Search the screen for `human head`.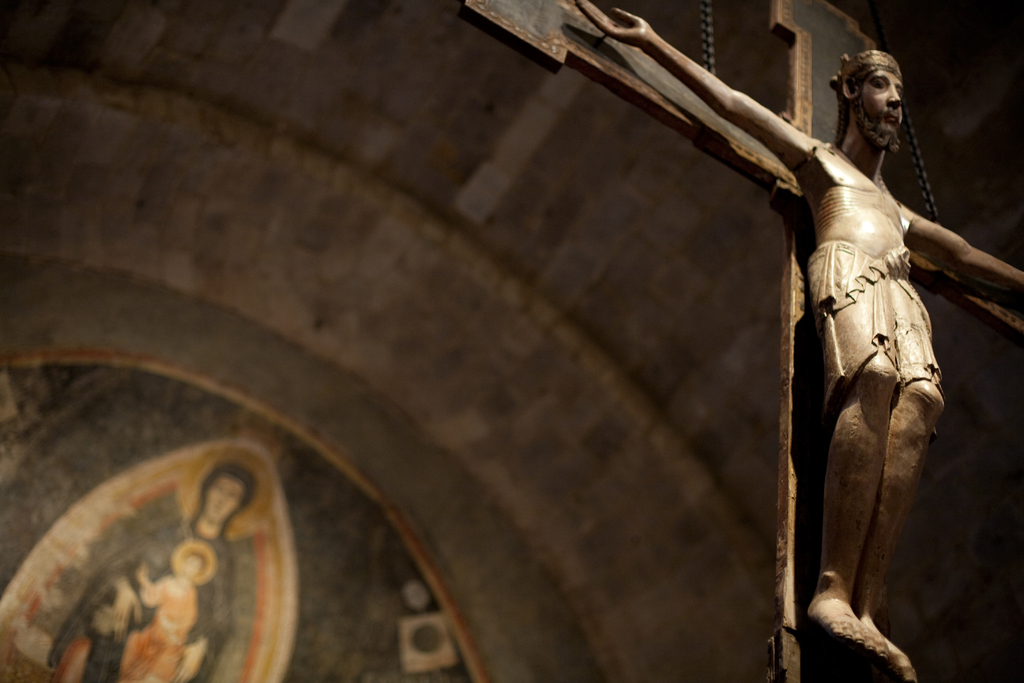
Found at select_region(175, 550, 214, 581).
